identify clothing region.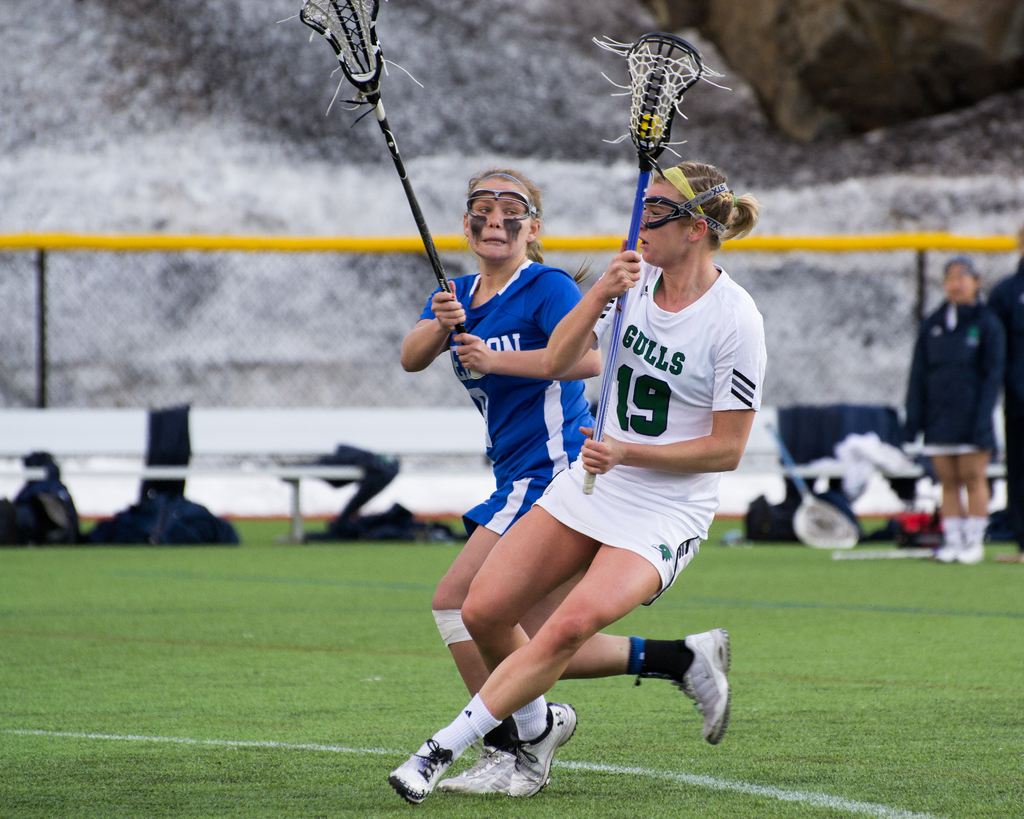
Region: [552, 216, 757, 620].
